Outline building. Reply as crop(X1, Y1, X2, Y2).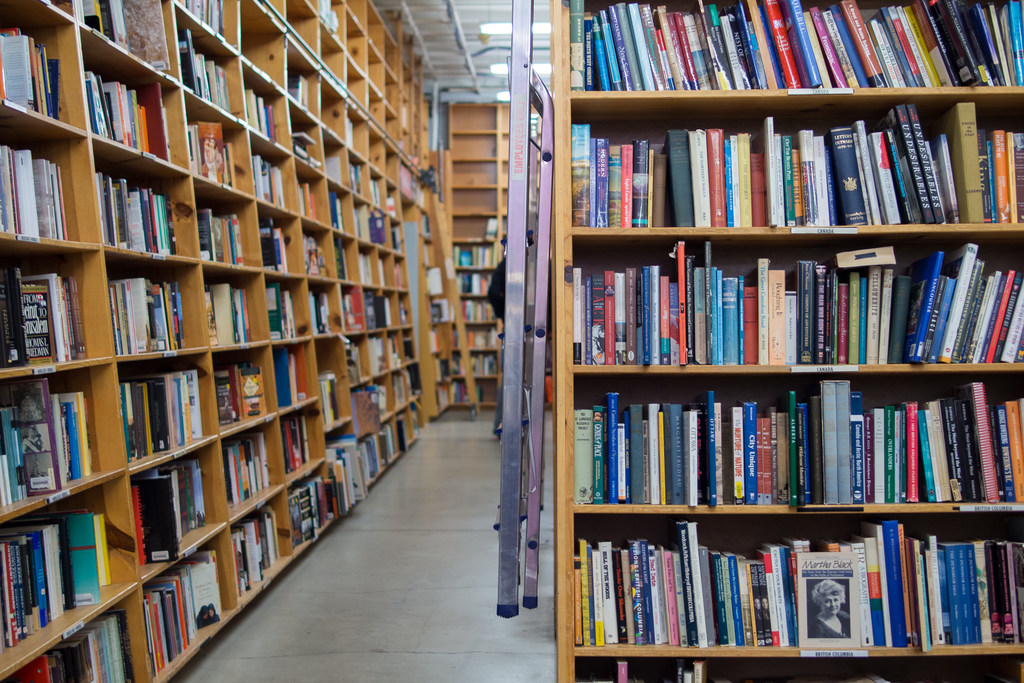
crop(0, 0, 1023, 680).
